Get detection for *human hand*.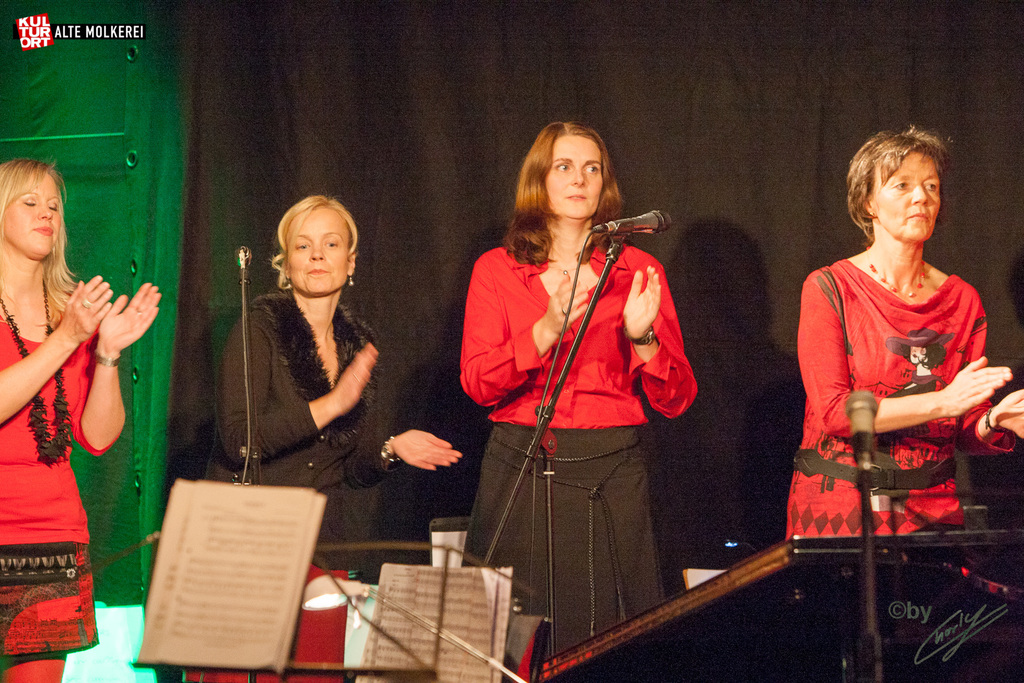
Detection: <bbox>384, 424, 463, 489</bbox>.
